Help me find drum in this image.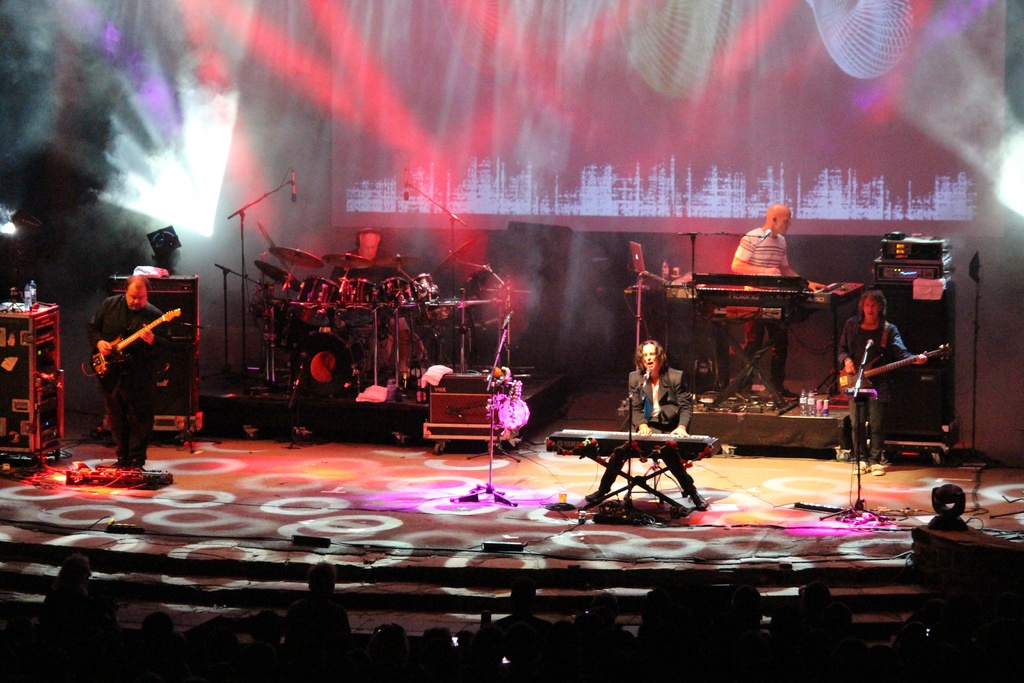
Found it: Rect(380, 276, 412, 315).
